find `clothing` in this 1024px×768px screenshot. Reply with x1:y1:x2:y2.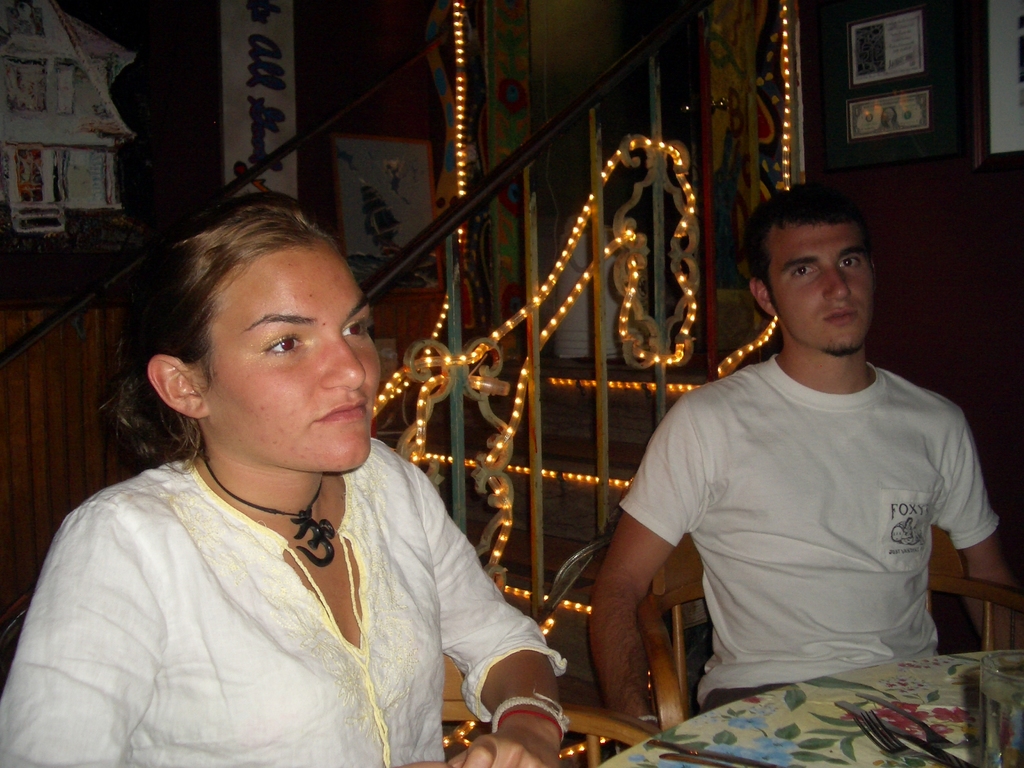
40:380:541:762.
